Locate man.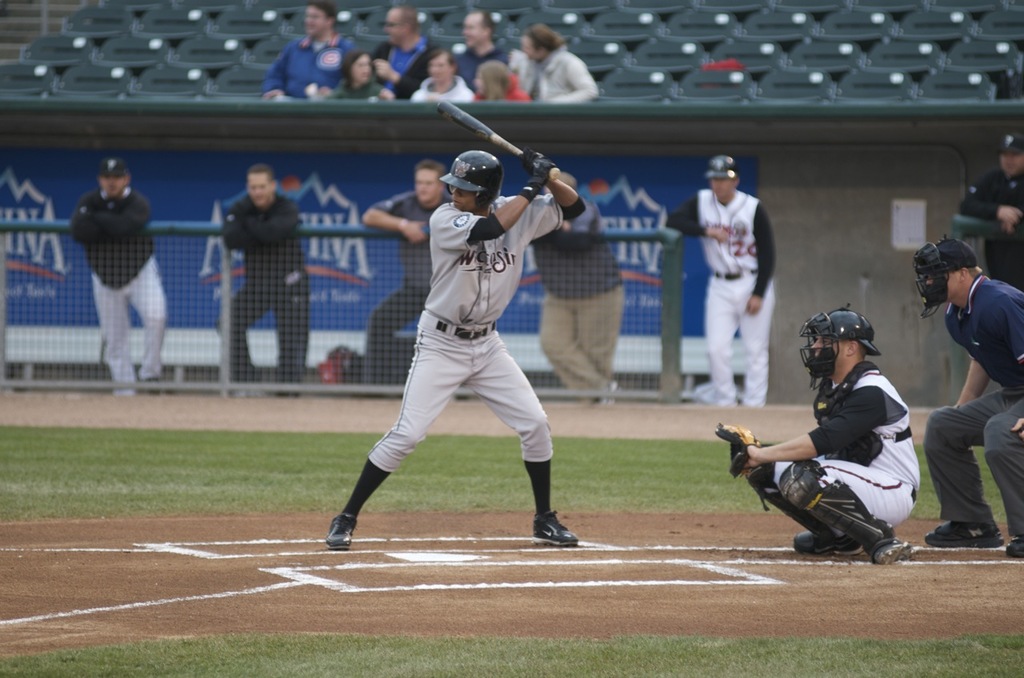
Bounding box: crop(361, 161, 450, 389).
